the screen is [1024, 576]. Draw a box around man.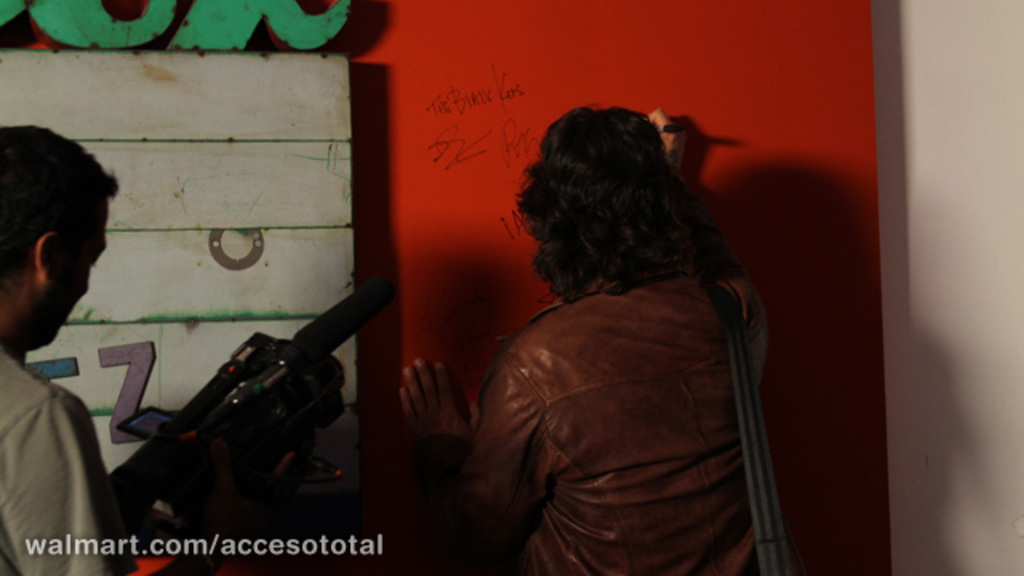
x1=398 y1=107 x2=765 y2=574.
